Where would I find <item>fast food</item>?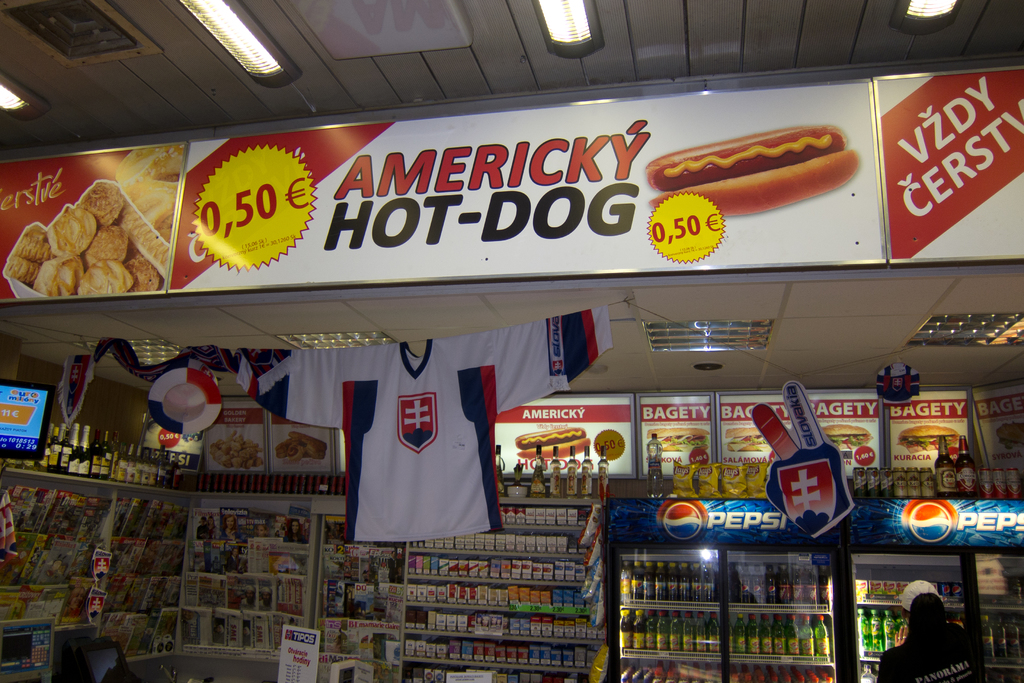
At [left=211, top=434, right=266, bottom=466].
